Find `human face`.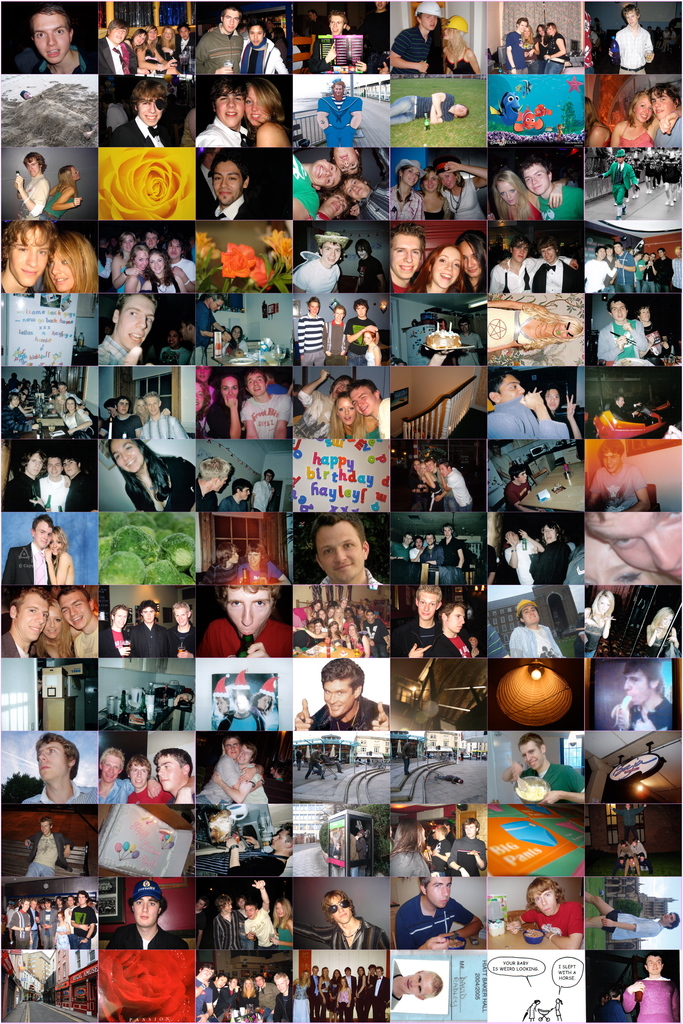
pyautogui.locateOnScreen(64, 460, 78, 477).
